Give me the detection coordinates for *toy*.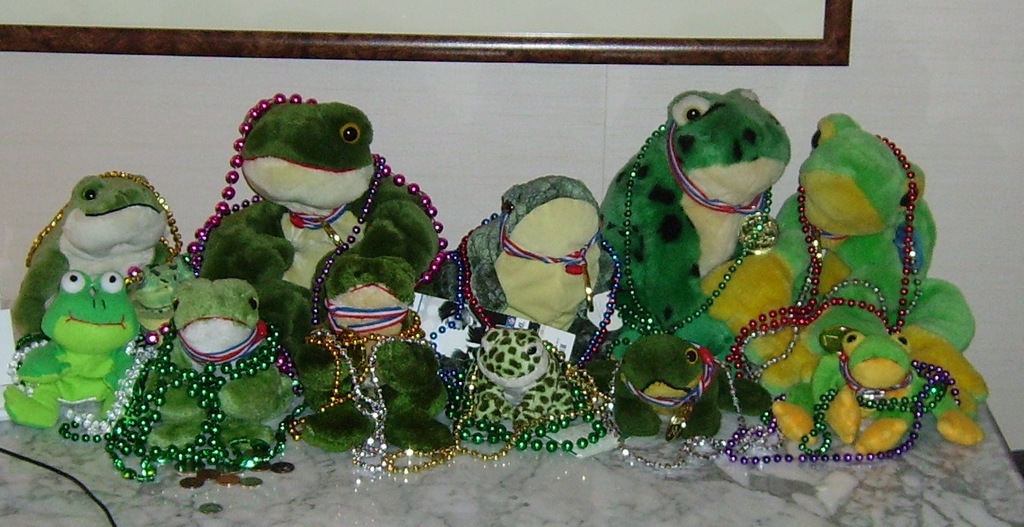
rect(6, 169, 204, 354).
